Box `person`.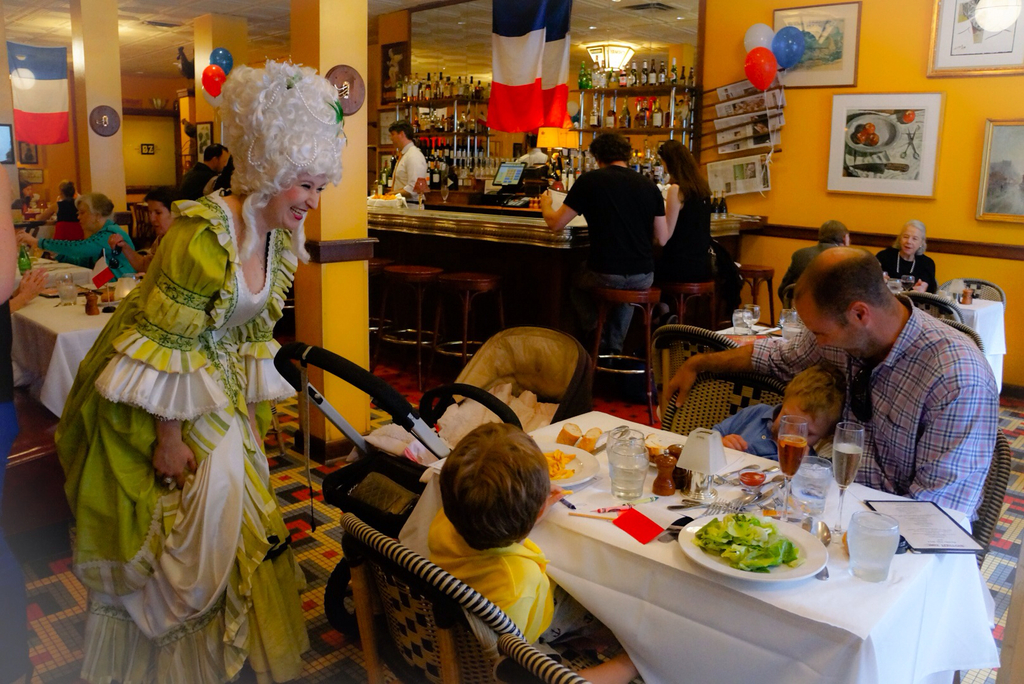
Rect(163, 140, 237, 223).
